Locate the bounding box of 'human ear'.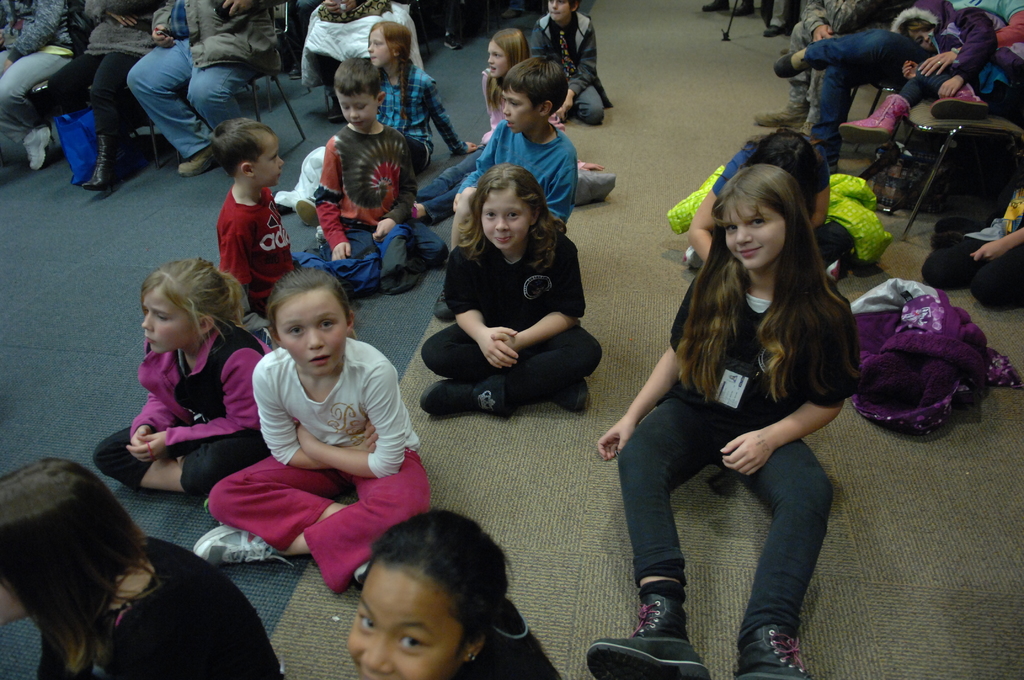
Bounding box: [537,99,553,118].
